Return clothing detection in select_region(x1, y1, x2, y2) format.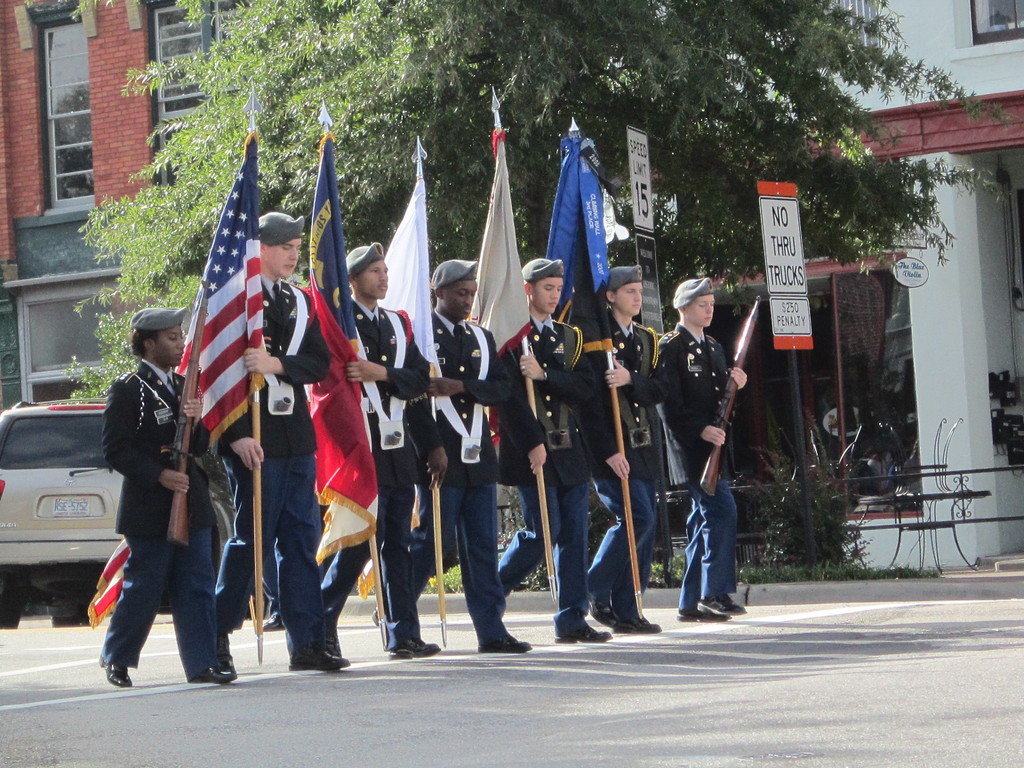
select_region(208, 277, 331, 660).
